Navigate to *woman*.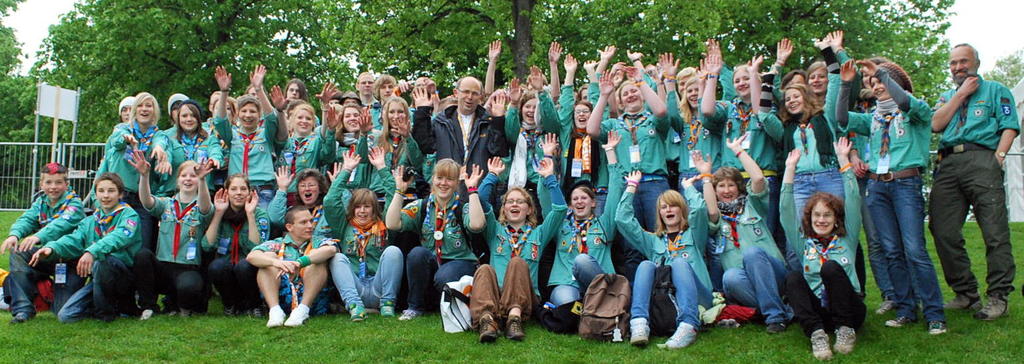
Navigation target: crop(321, 145, 405, 315).
